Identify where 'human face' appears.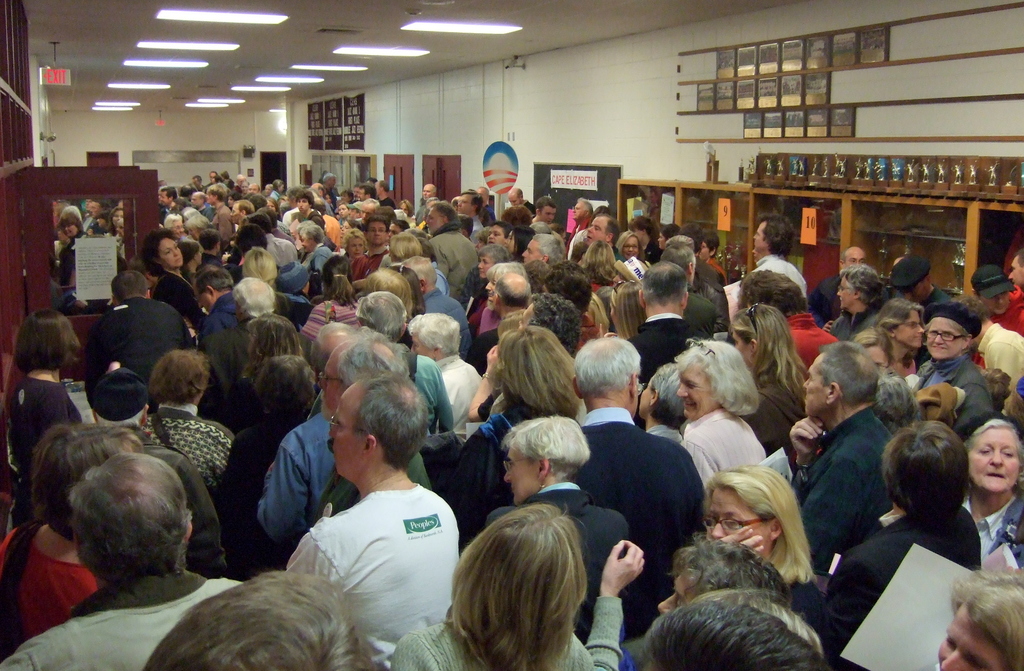
Appears at <bbox>572, 203, 584, 220</bbox>.
